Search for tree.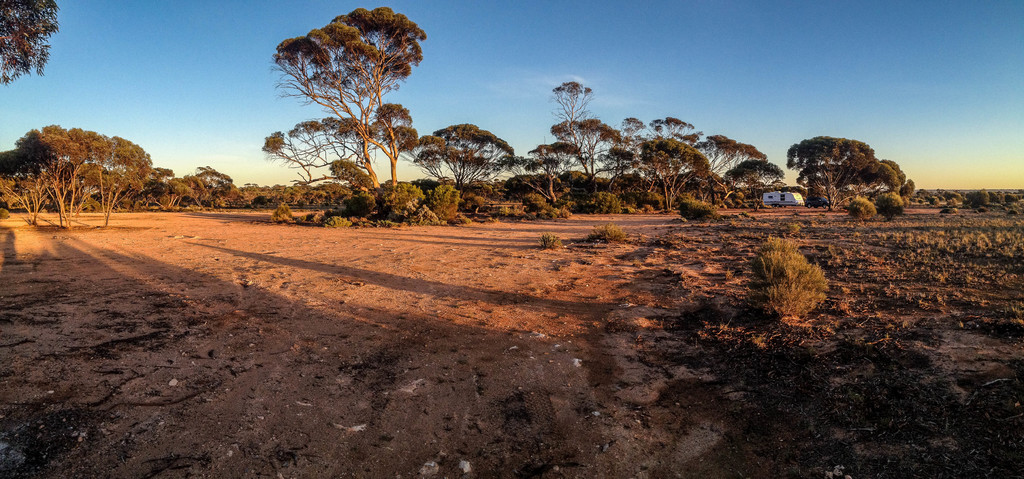
Found at 517/120/573/217.
